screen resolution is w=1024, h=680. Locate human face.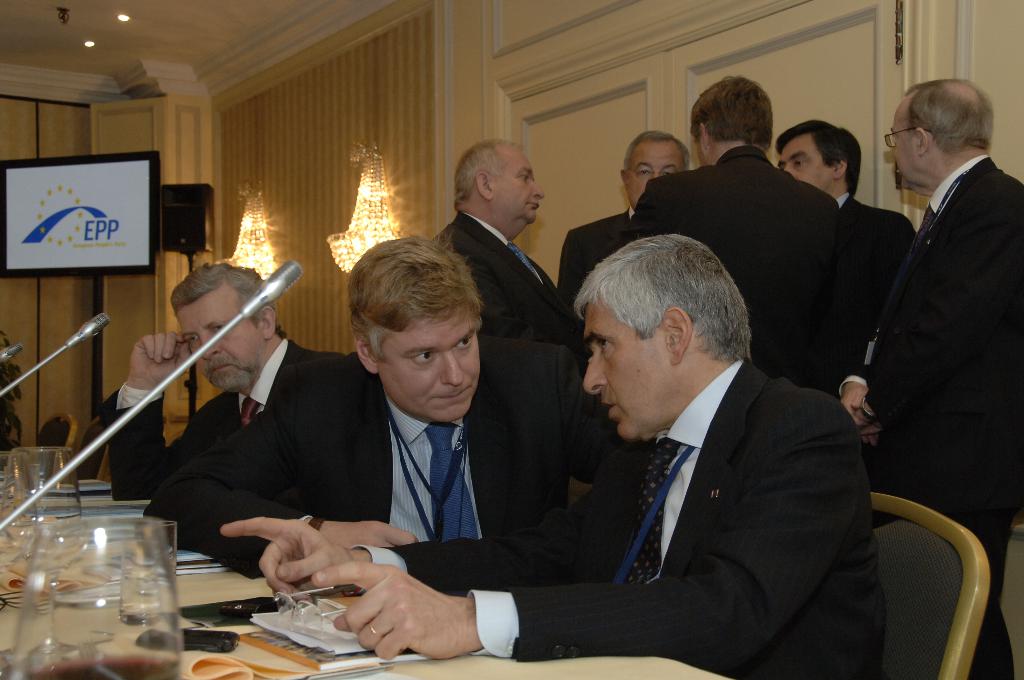
bbox=(778, 129, 822, 193).
